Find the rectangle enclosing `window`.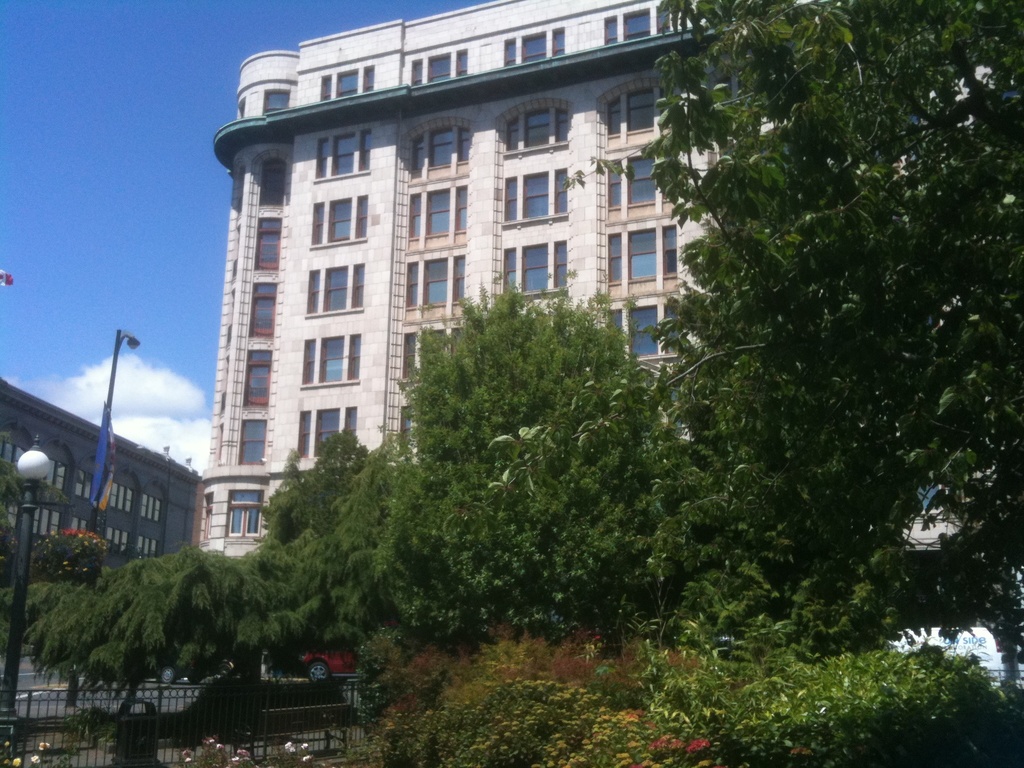
rect(321, 75, 333, 99).
